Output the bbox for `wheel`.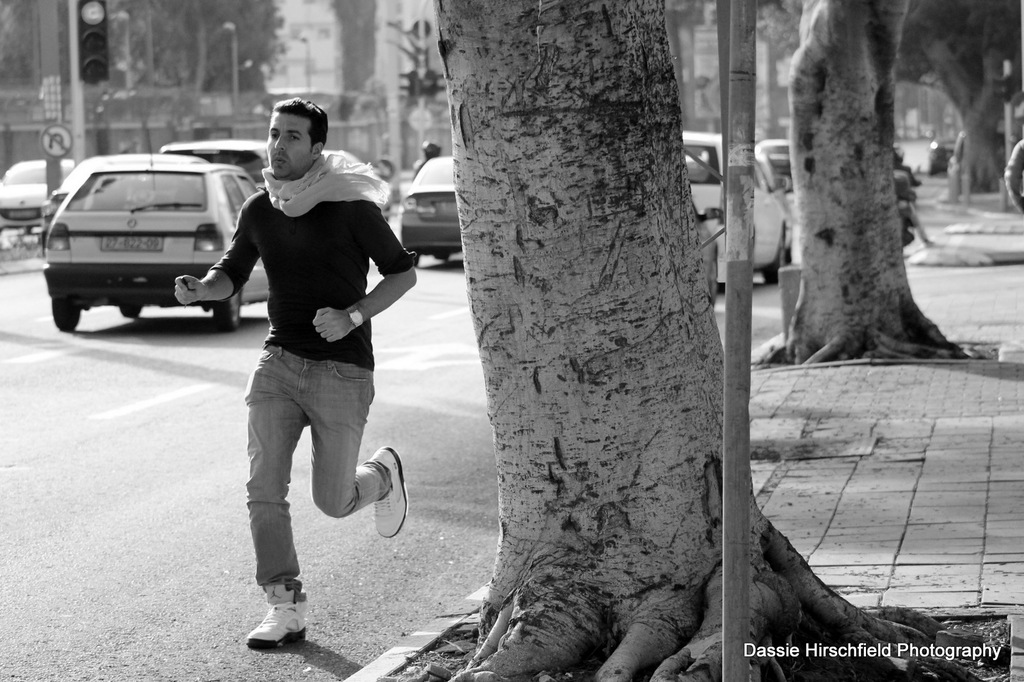
[708, 257, 717, 304].
